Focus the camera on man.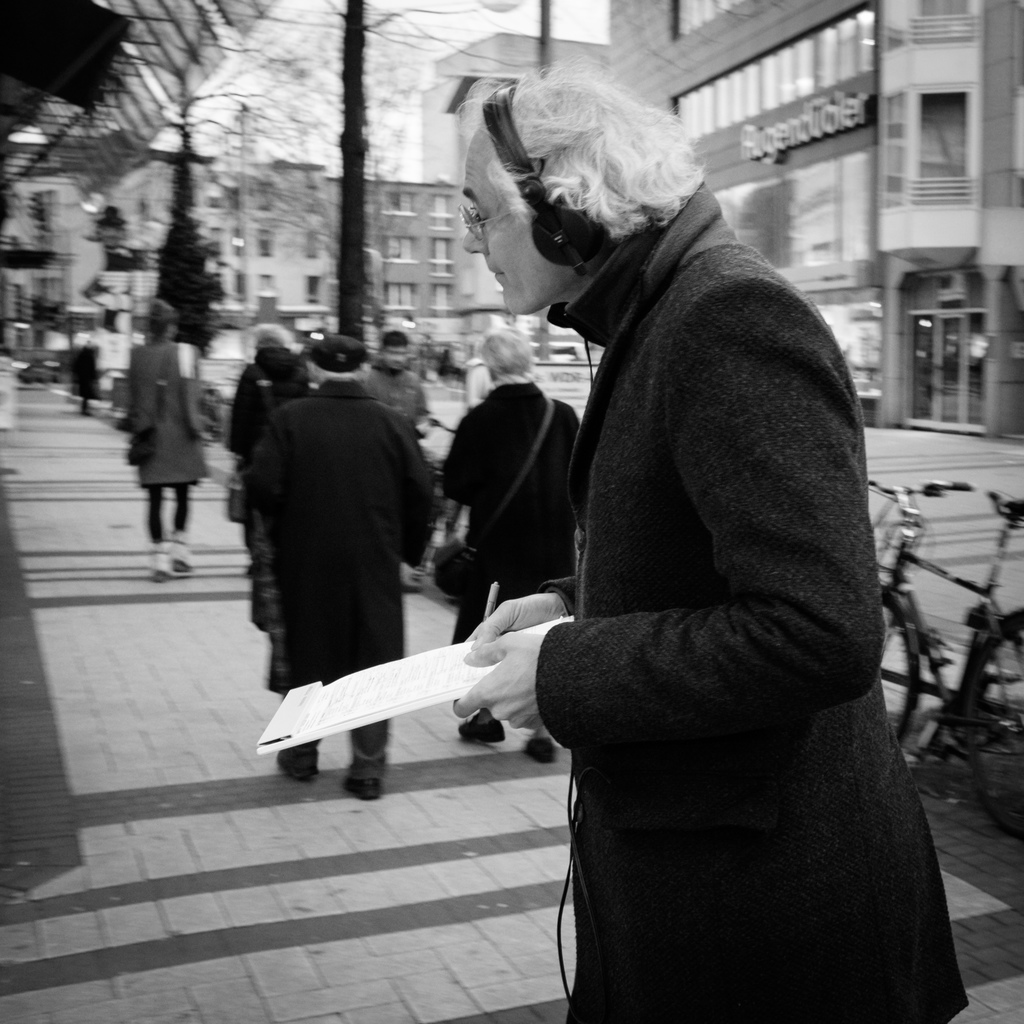
Focus region: <box>440,316,578,765</box>.
